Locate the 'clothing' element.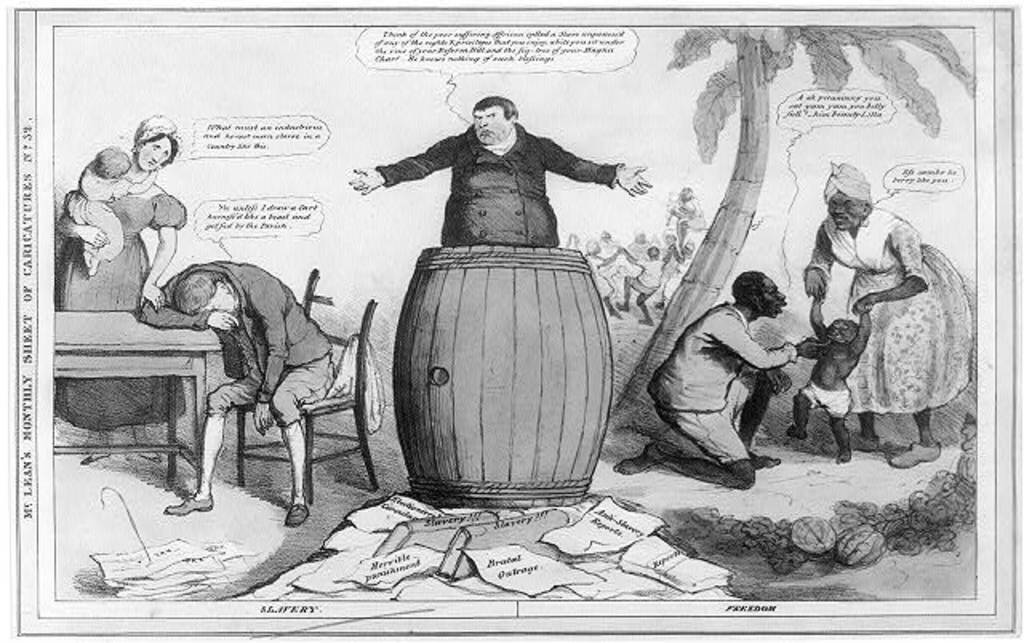
Element bbox: <bbox>62, 163, 133, 261</bbox>.
